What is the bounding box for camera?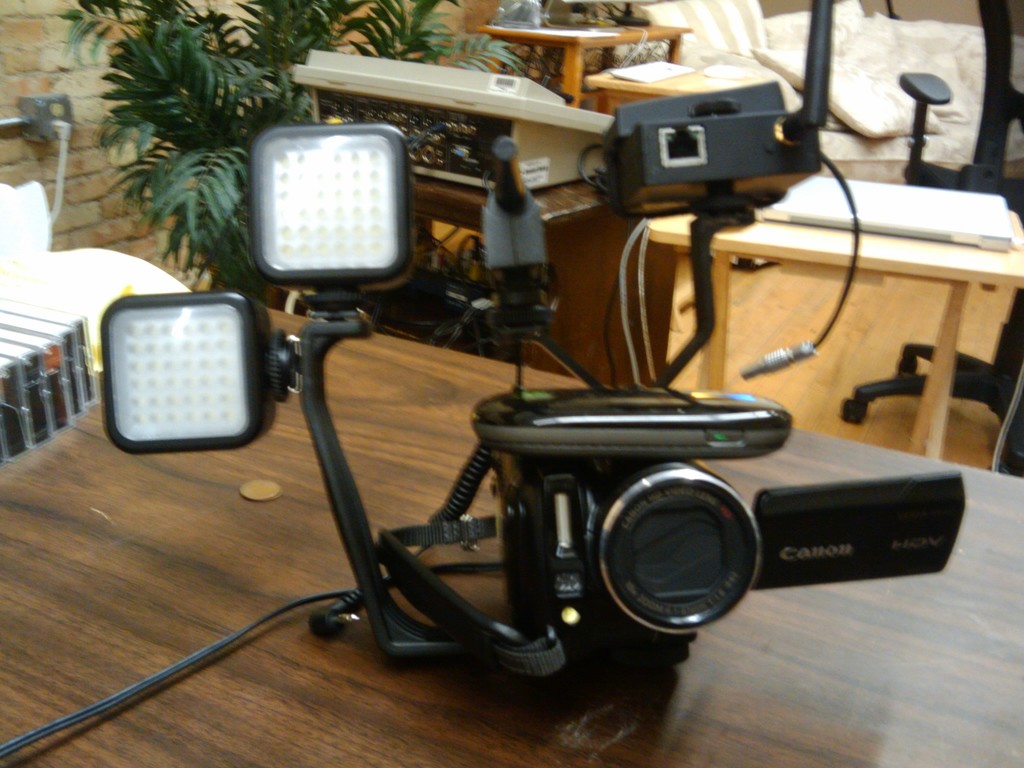
[495, 458, 971, 653].
